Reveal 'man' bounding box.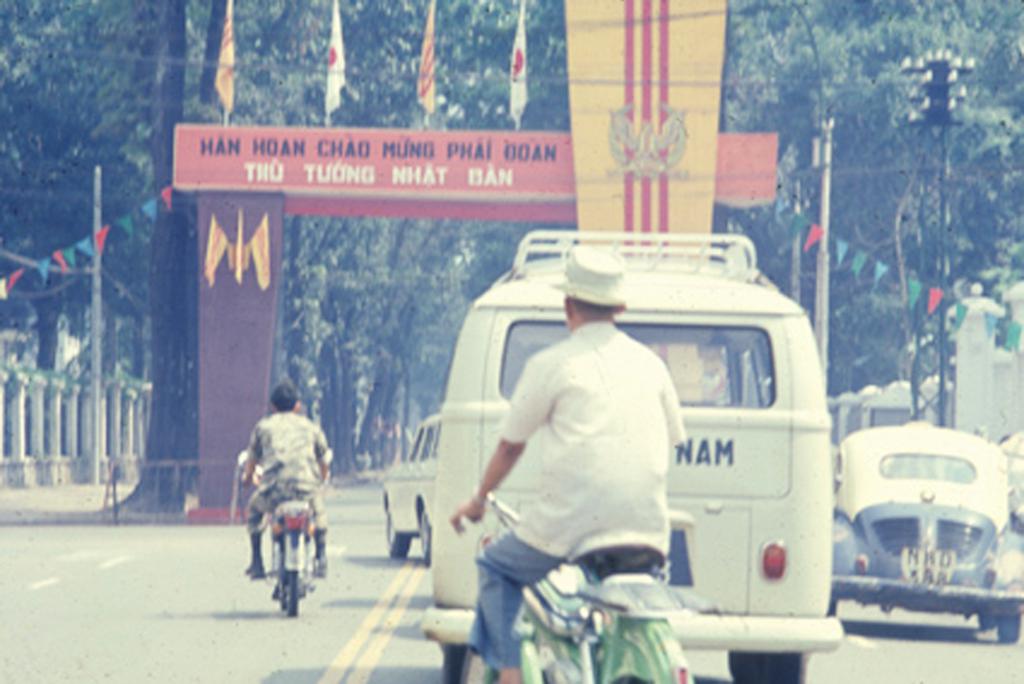
Revealed: bbox=[240, 384, 331, 579].
